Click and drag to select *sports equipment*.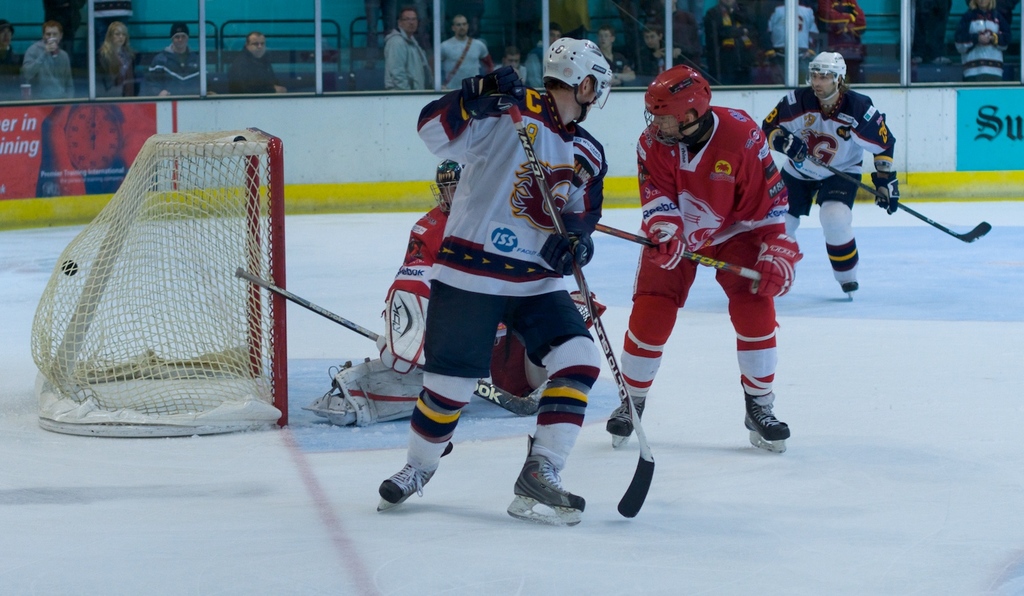
Selection: bbox=[812, 153, 994, 244].
